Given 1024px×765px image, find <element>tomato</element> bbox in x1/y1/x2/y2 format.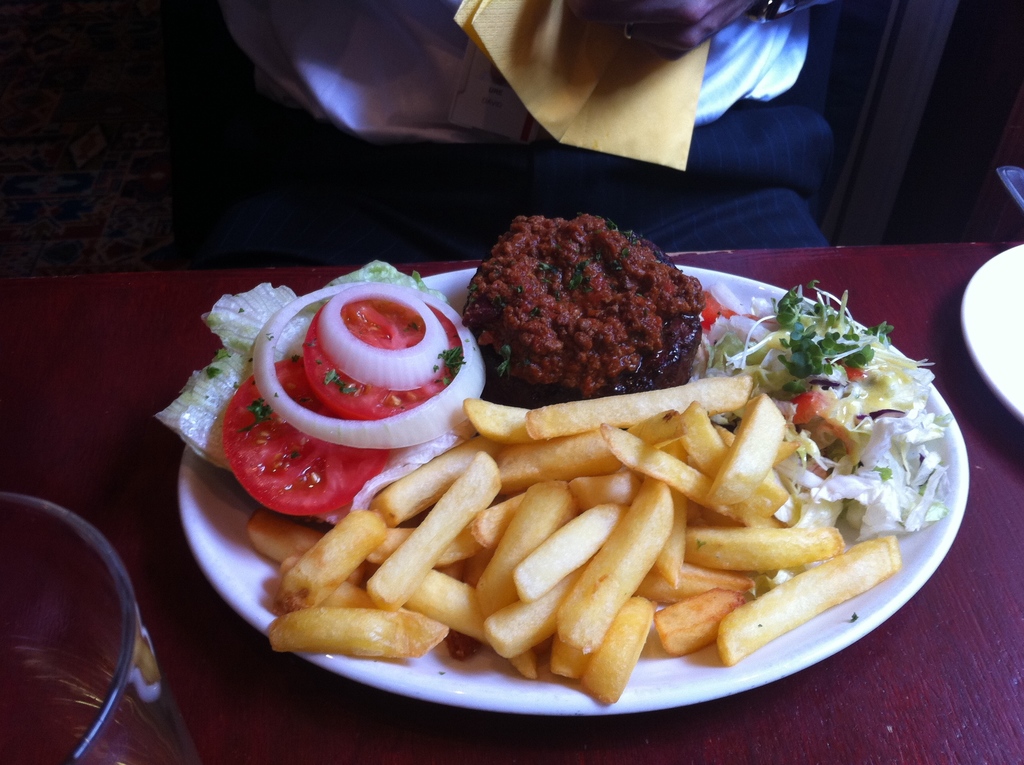
223/362/390/519.
